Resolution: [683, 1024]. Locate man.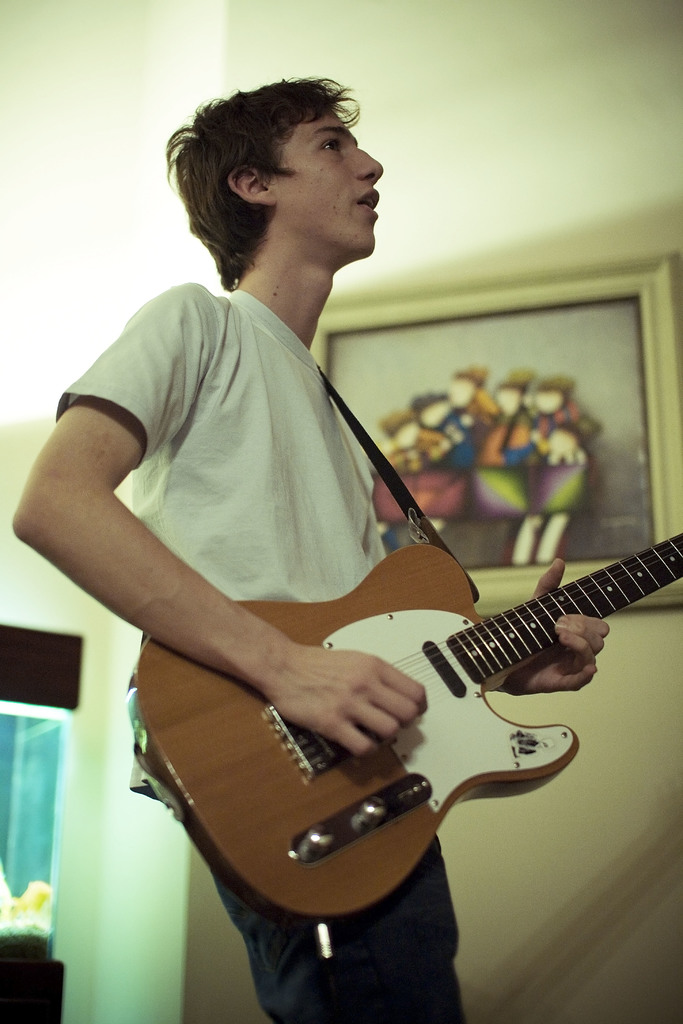
45, 127, 574, 931.
